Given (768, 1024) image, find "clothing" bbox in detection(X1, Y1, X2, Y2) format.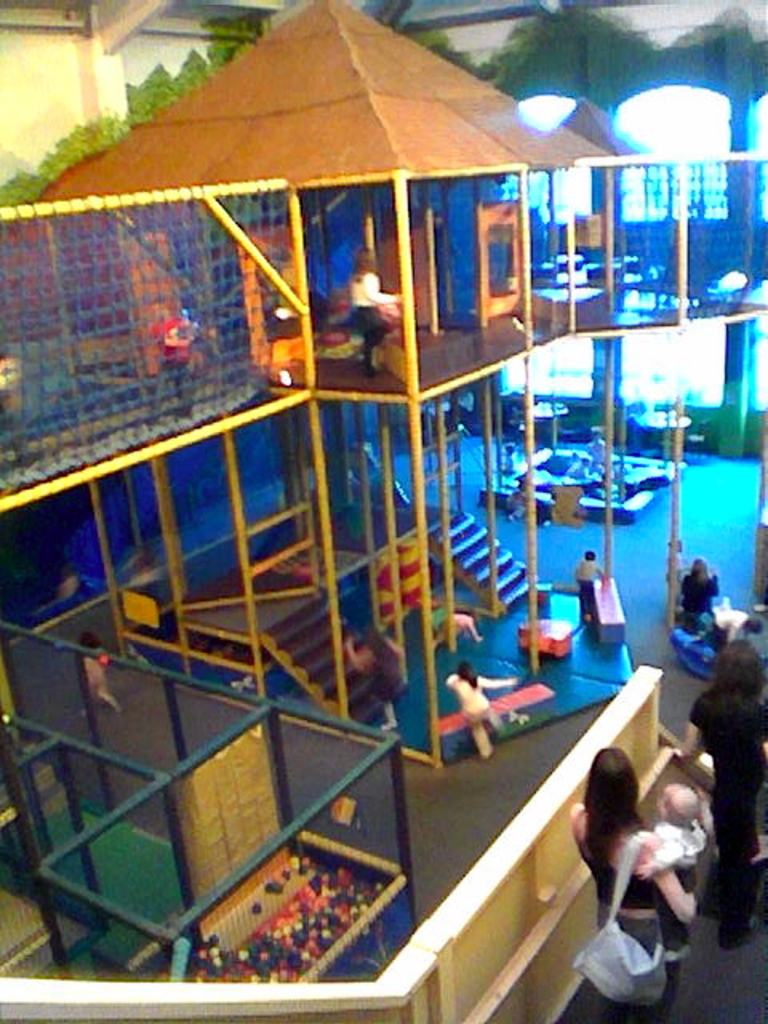
detection(349, 280, 397, 360).
